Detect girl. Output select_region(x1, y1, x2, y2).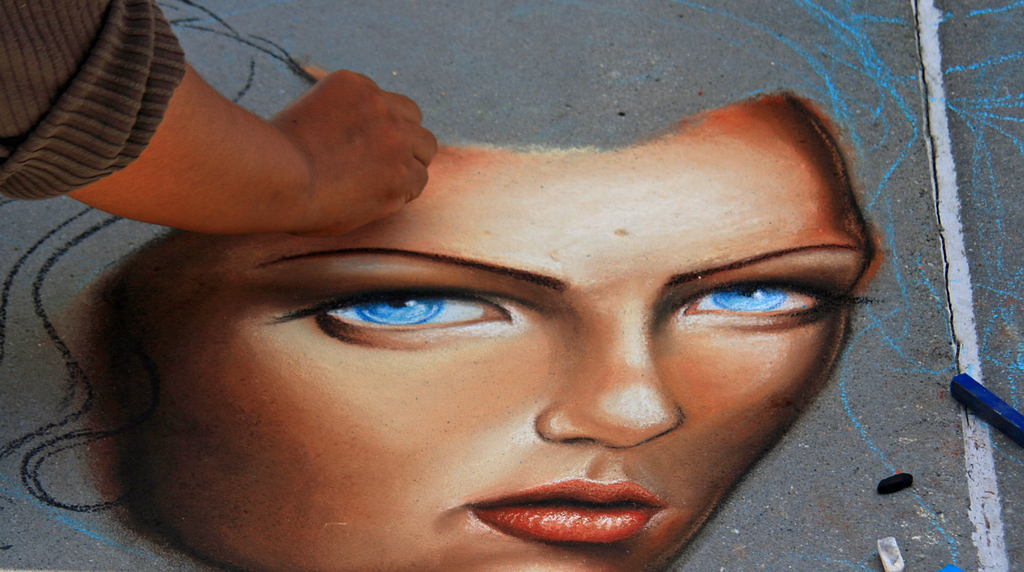
select_region(79, 86, 881, 569).
